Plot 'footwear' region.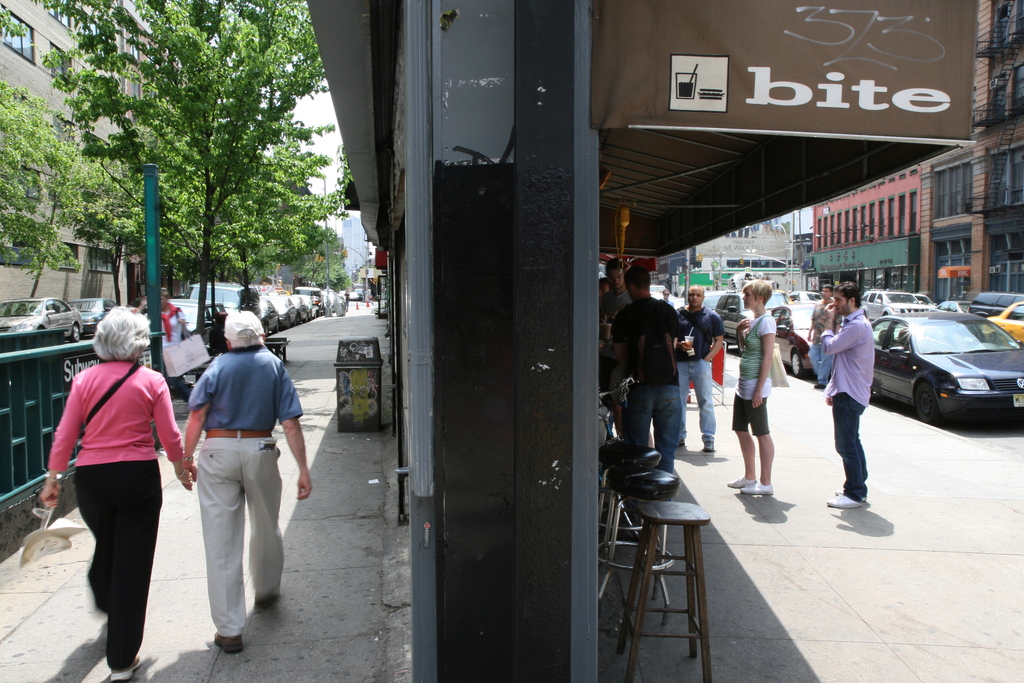
Plotted at select_region(721, 472, 760, 487).
